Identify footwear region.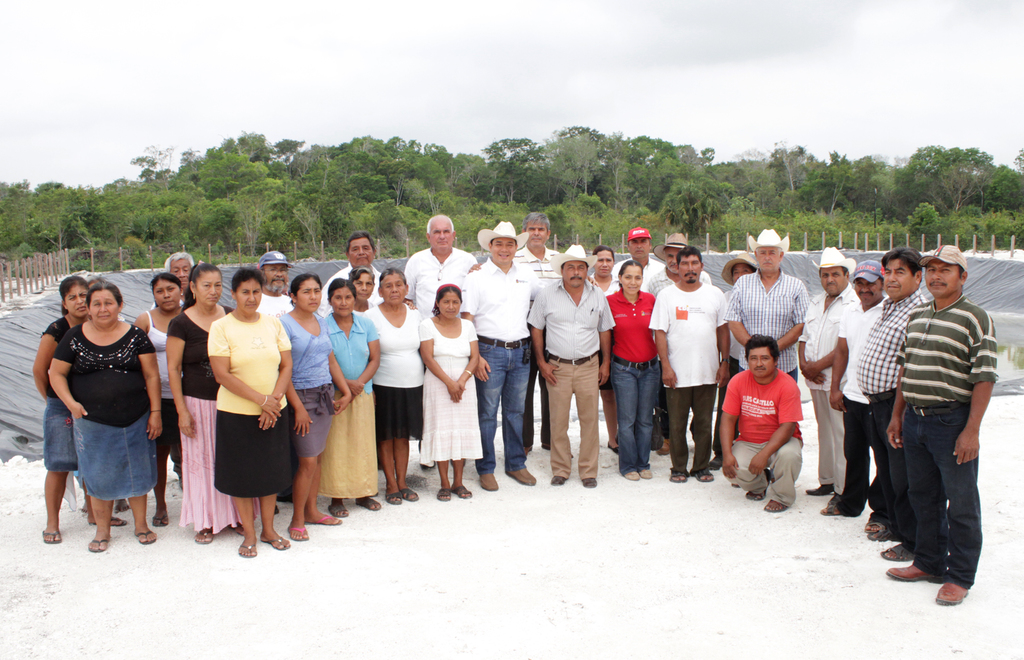
Region: left=314, top=515, right=340, bottom=529.
